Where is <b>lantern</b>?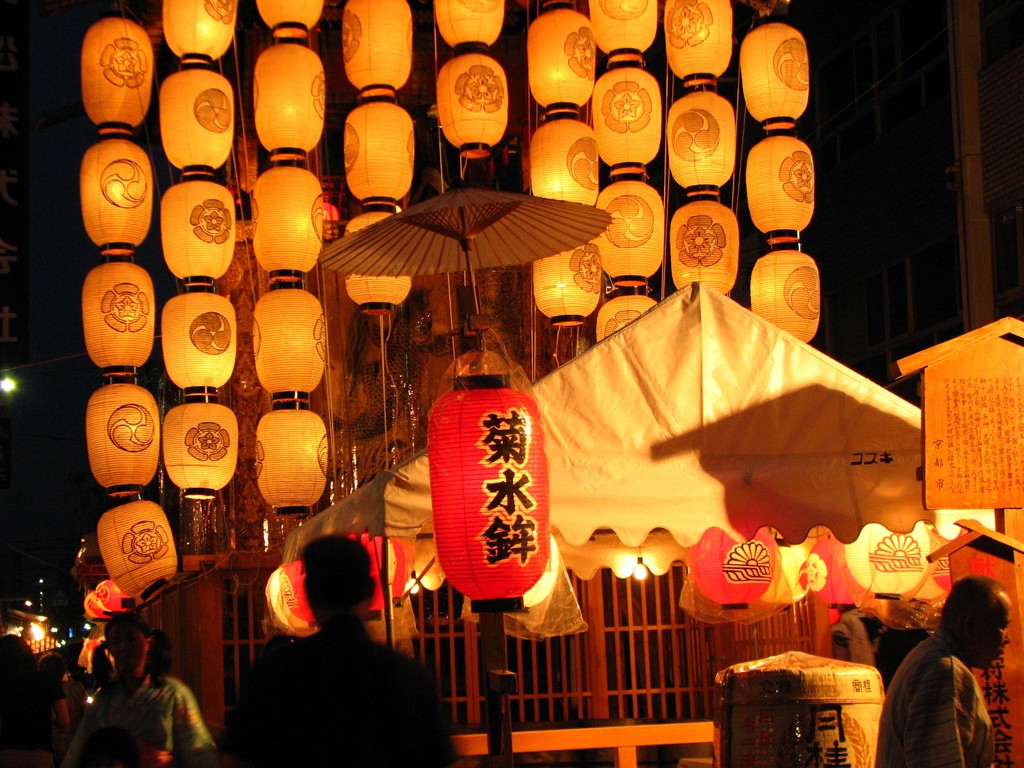
431:372:550:617.
